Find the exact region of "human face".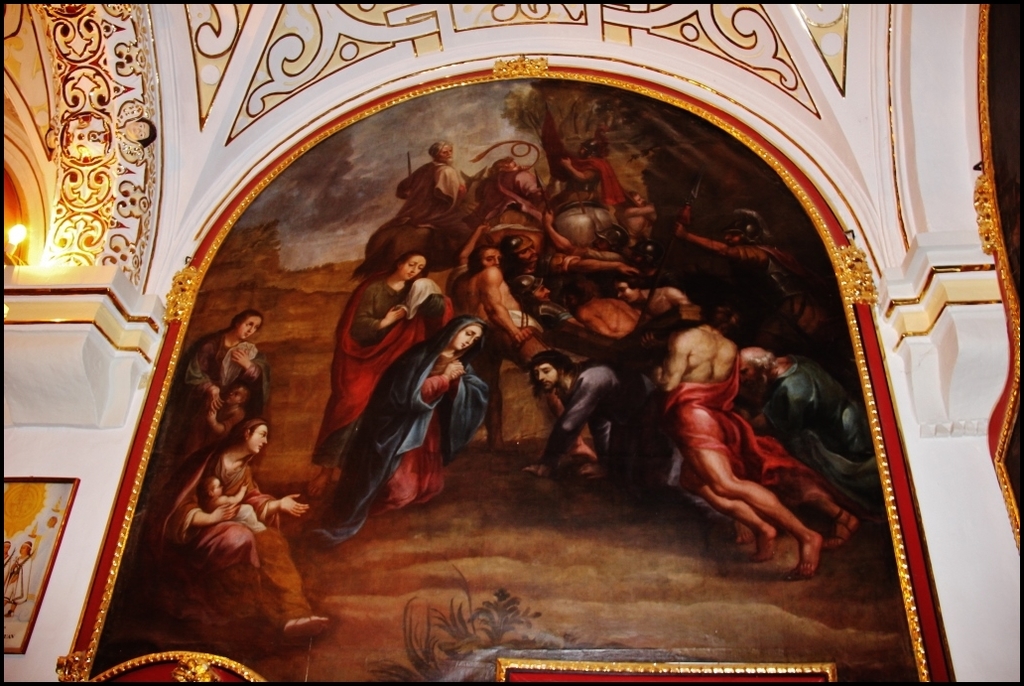
Exact region: locate(402, 254, 430, 282).
